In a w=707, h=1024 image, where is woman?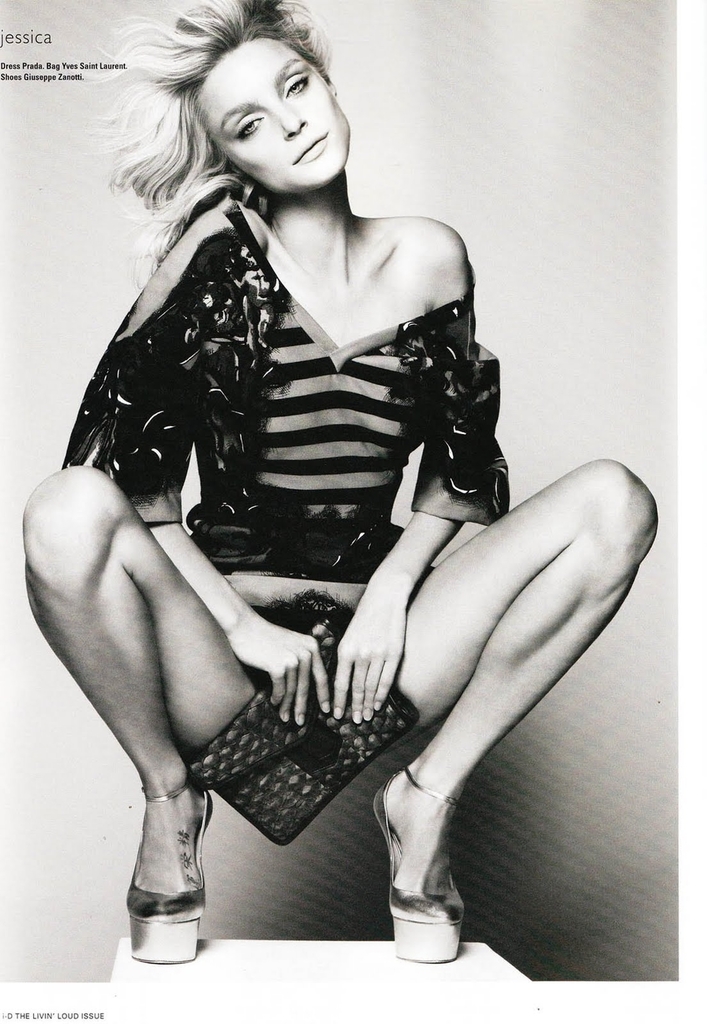
[47, 0, 594, 972].
